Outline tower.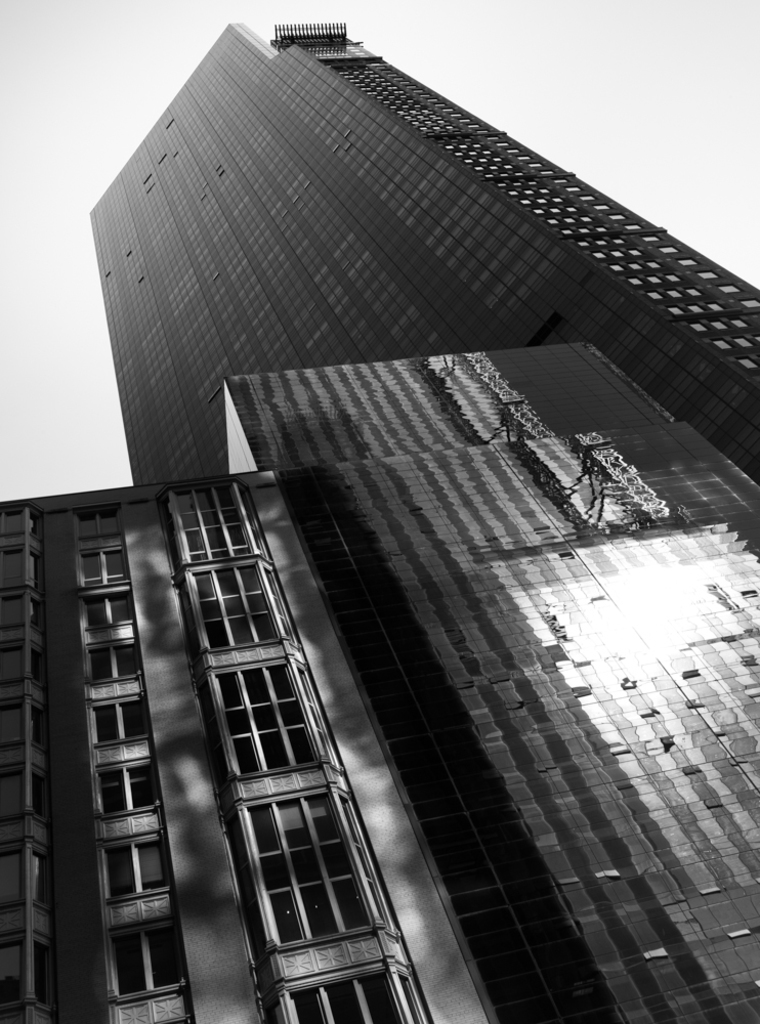
Outline: rect(39, 22, 736, 666).
